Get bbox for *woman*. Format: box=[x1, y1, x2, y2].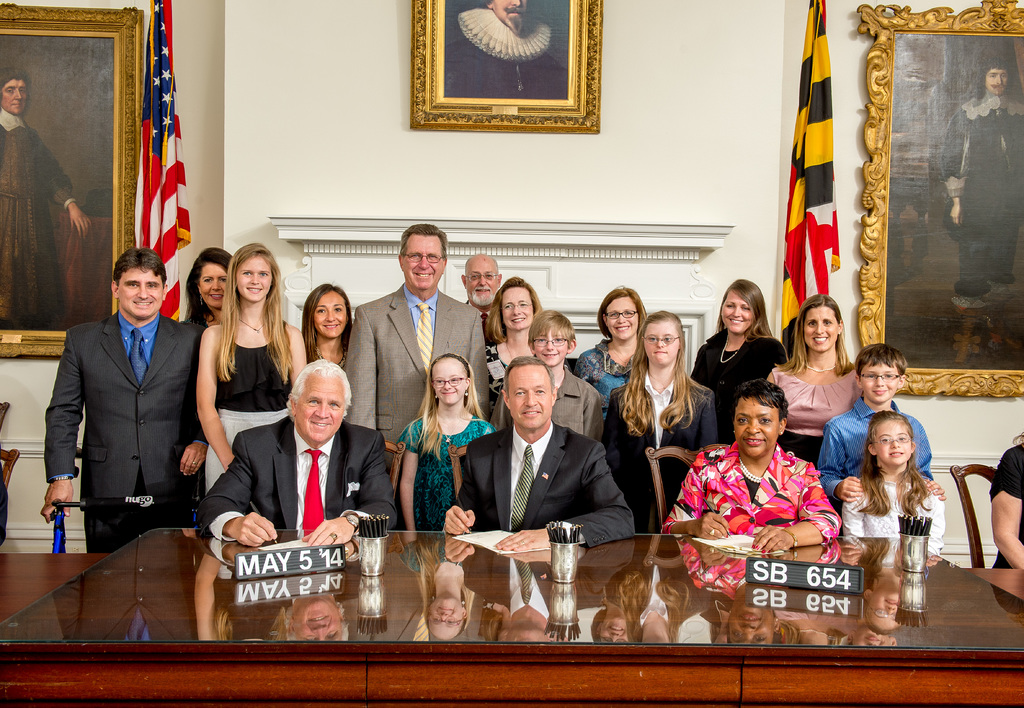
box=[182, 248, 230, 330].
